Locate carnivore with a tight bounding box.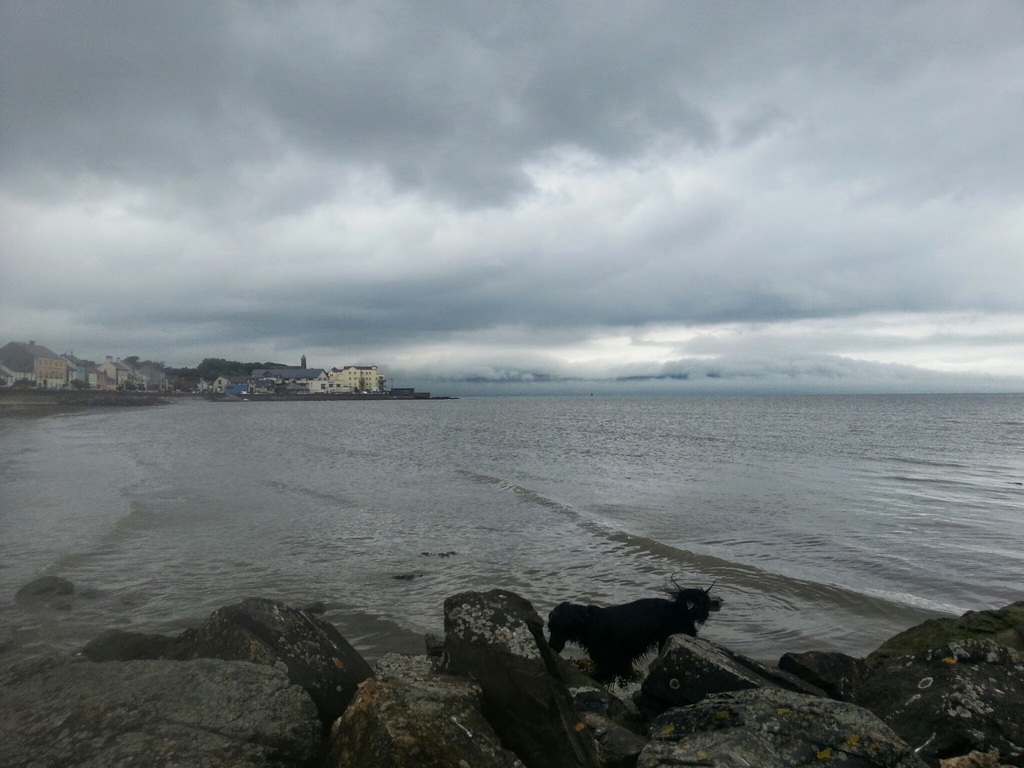
(586,567,724,683).
